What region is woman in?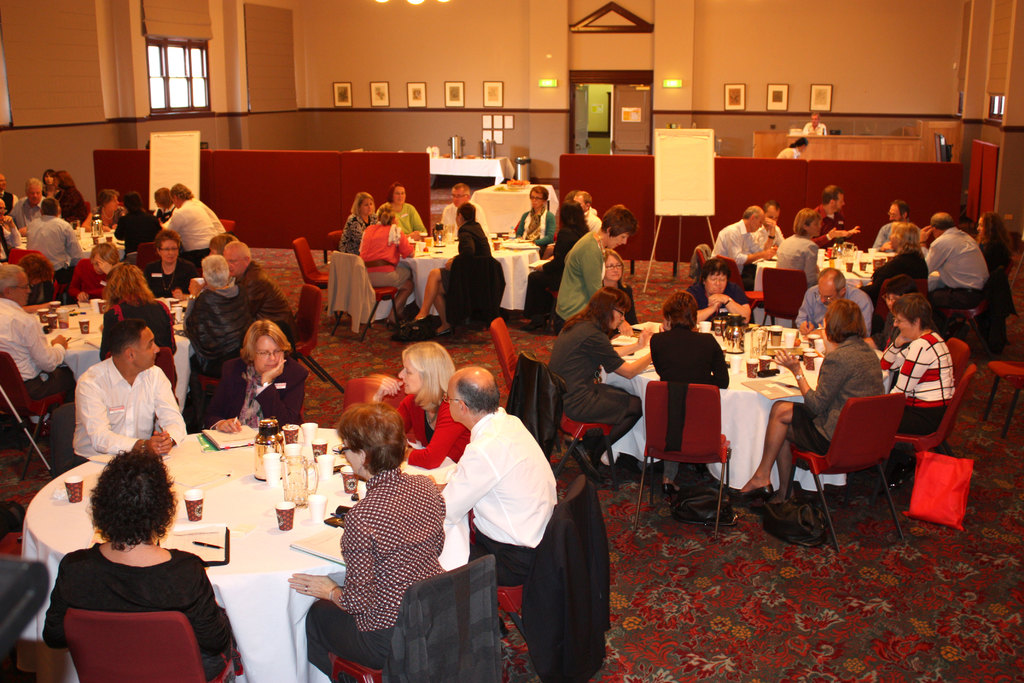
35,445,248,682.
